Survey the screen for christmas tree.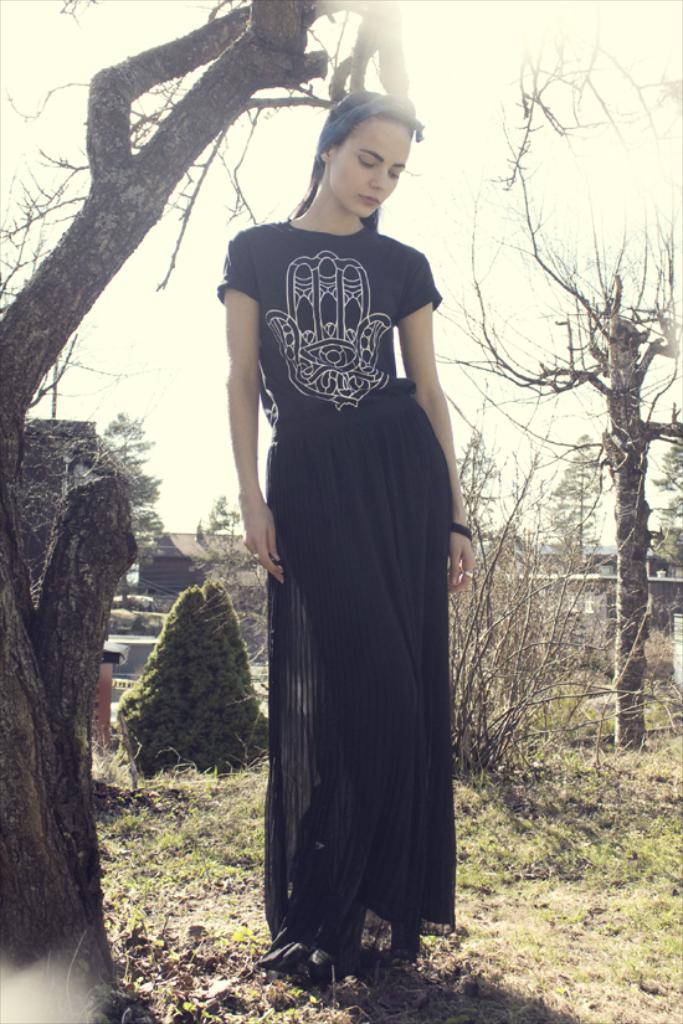
Survey found: box=[106, 583, 263, 784].
